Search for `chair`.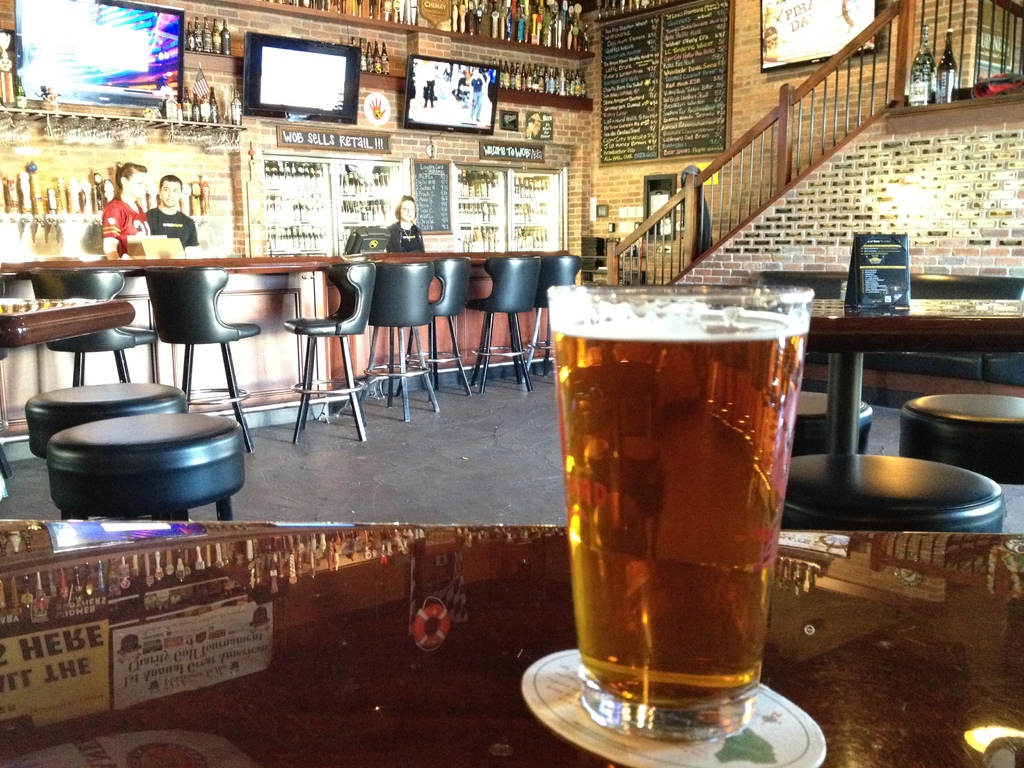
Found at [left=467, top=253, right=542, bottom=393].
